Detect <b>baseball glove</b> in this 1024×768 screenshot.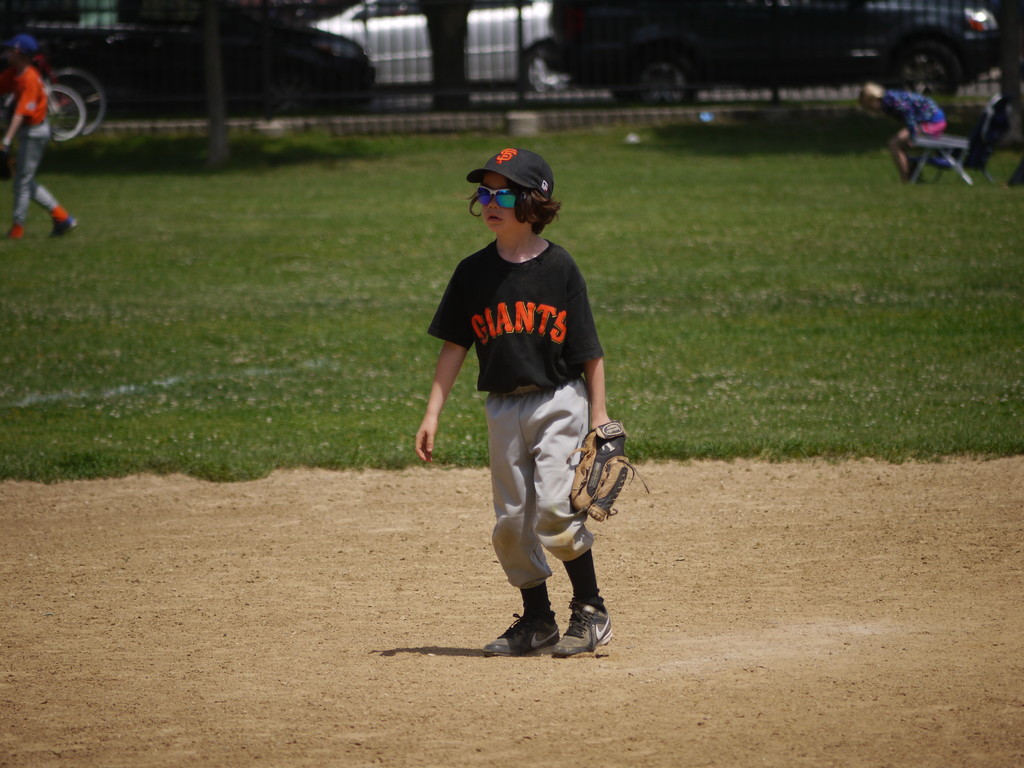
Detection: <bbox>565, 420, 650, 518</bbox>.
